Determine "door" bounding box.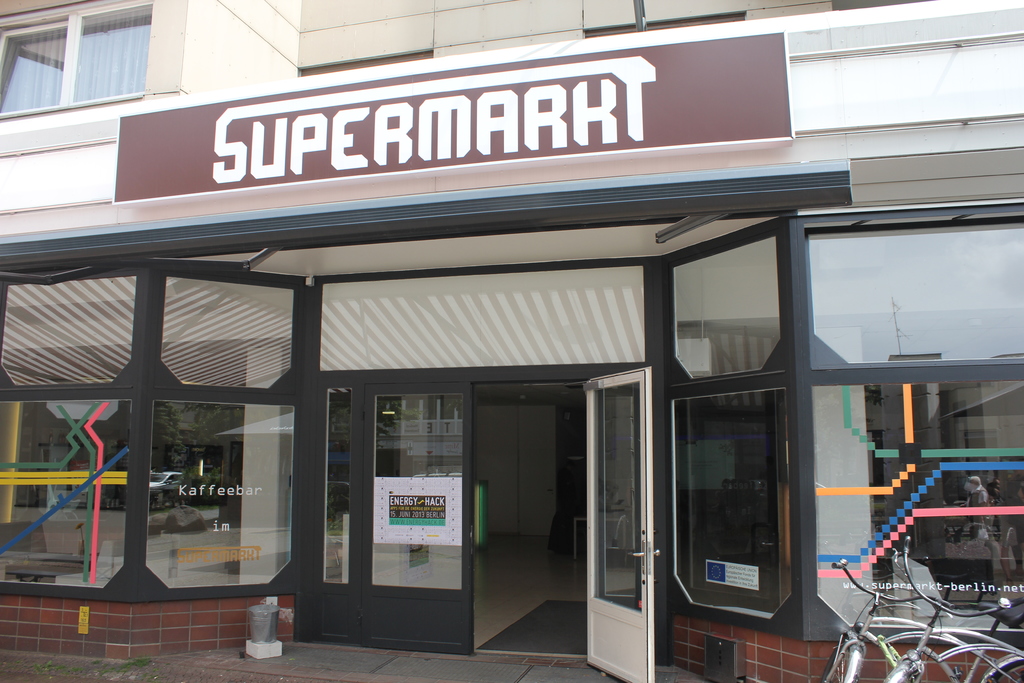
Determined: detection(361, 383, 477, 654).
